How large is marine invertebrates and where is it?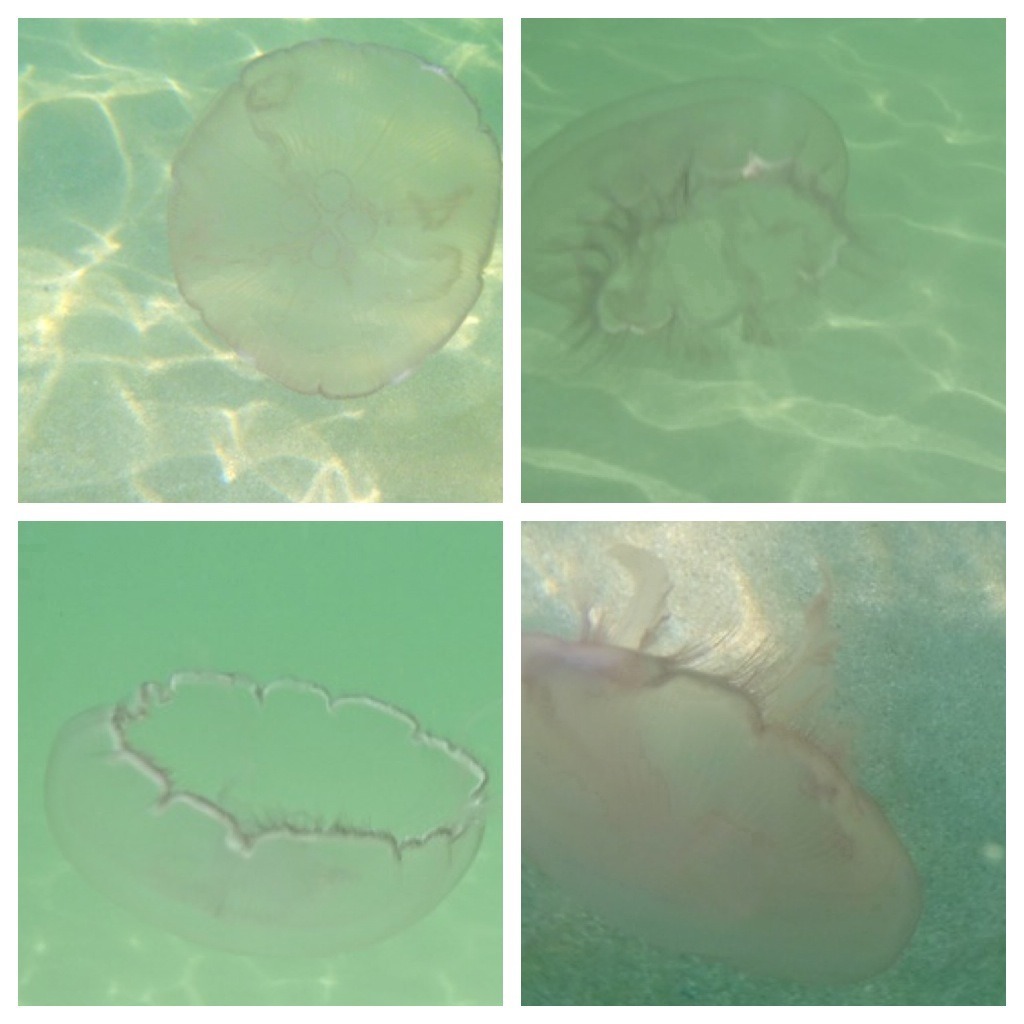
Bounding box: bbox=(527, 563, 932, 1001).
